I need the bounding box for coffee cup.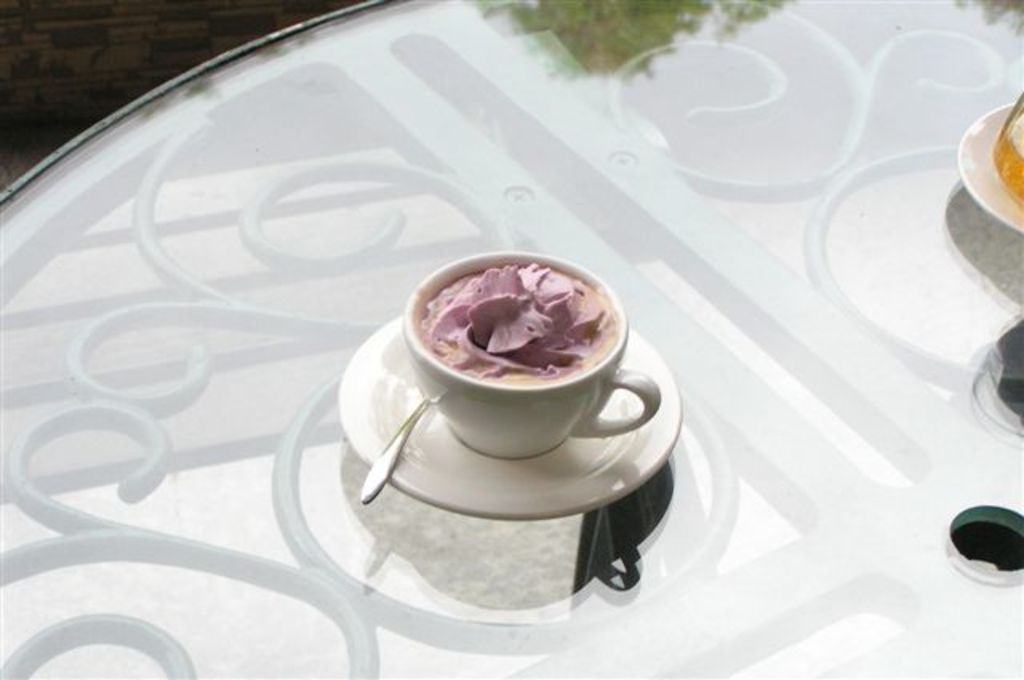
Here it is: x1=402 y1=246 x2=661 y2=461.
